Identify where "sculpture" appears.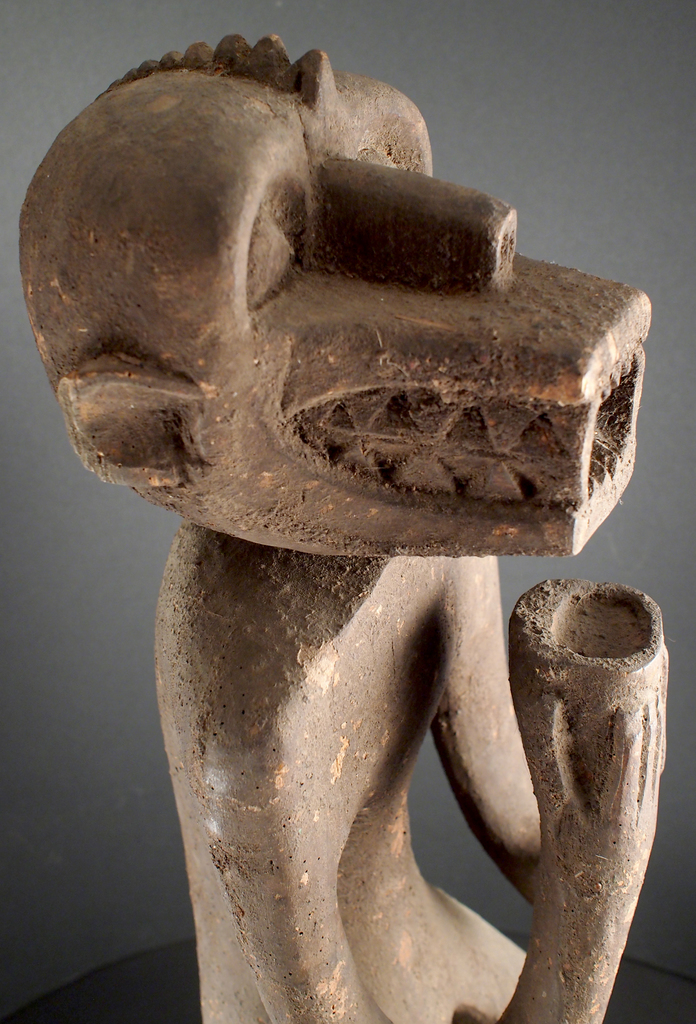
Appears at 38, 49, 660, 983.
